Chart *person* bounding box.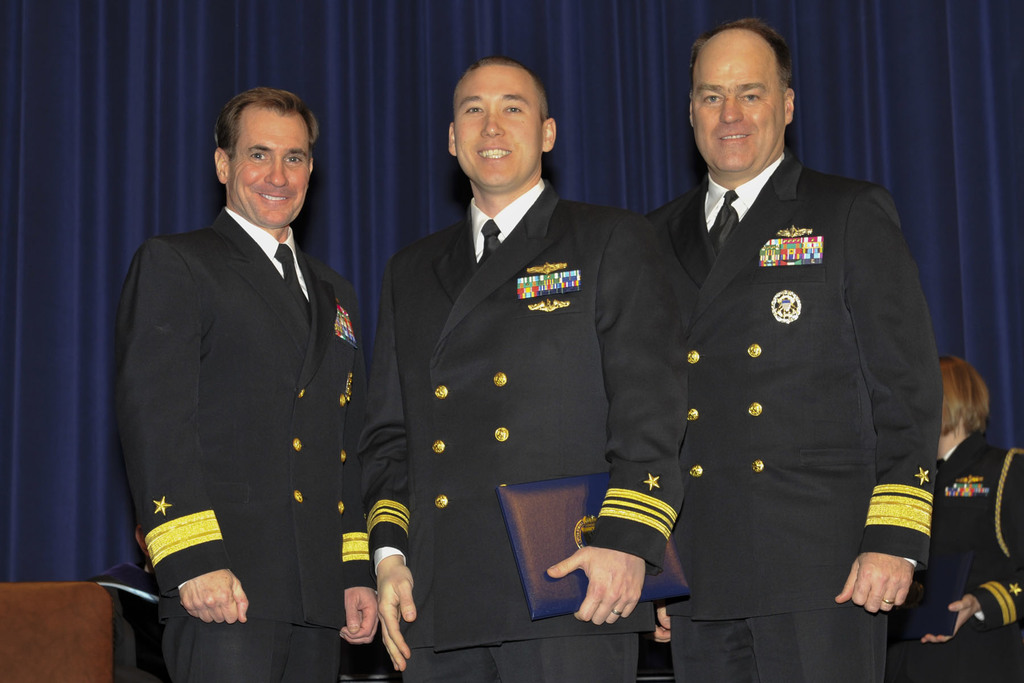
Charted: rect(890, 352, 1023, 682).
